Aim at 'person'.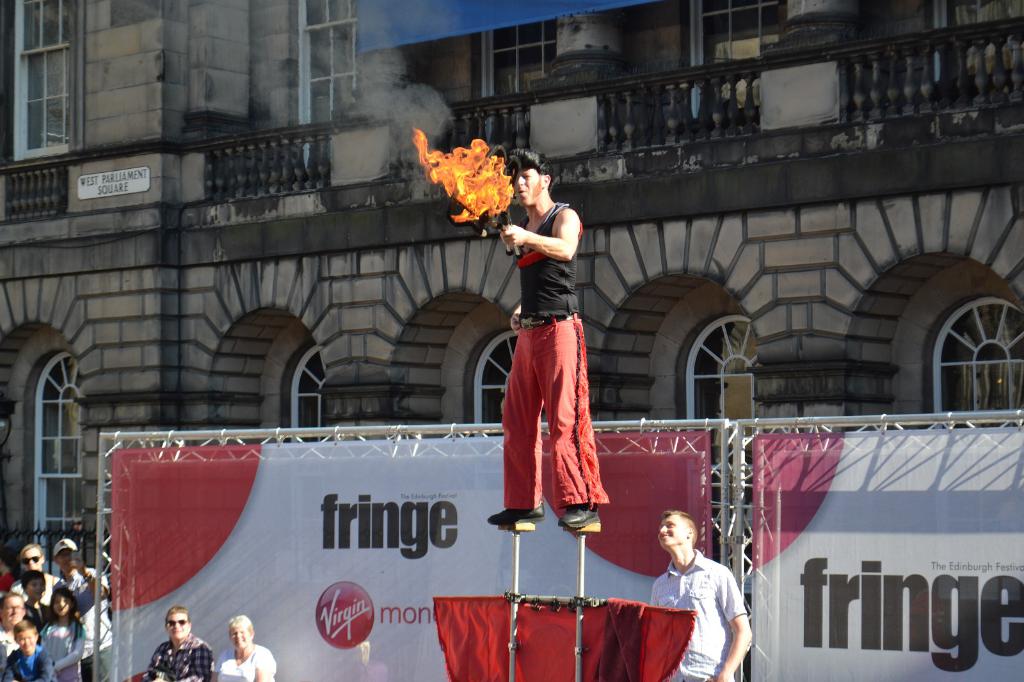
Aimed at [x1=136, y1=606, x2=217, y2=681].
